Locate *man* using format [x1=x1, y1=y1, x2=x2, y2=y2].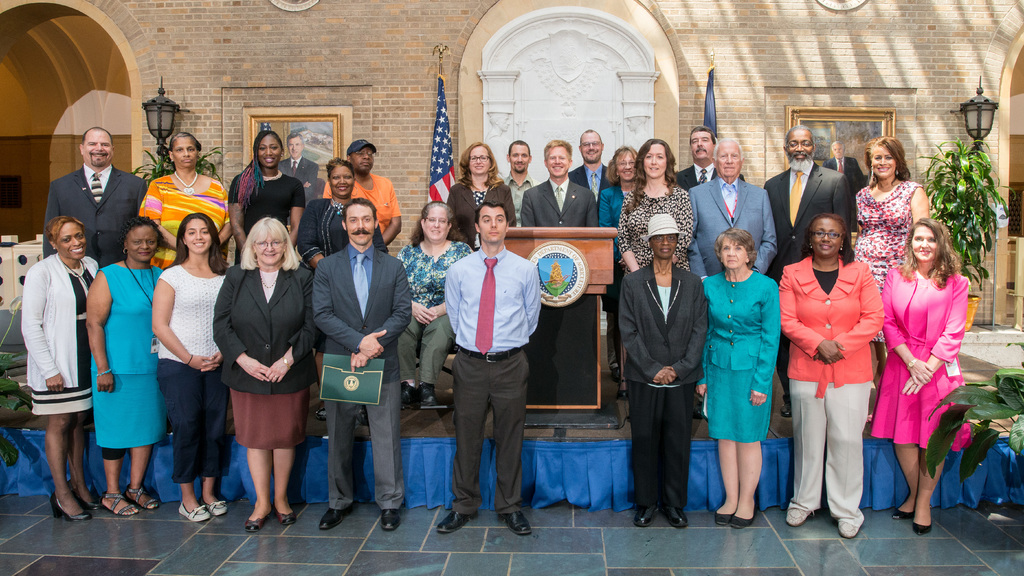
[x1=762, y1=126, x2=851, y2=416].
